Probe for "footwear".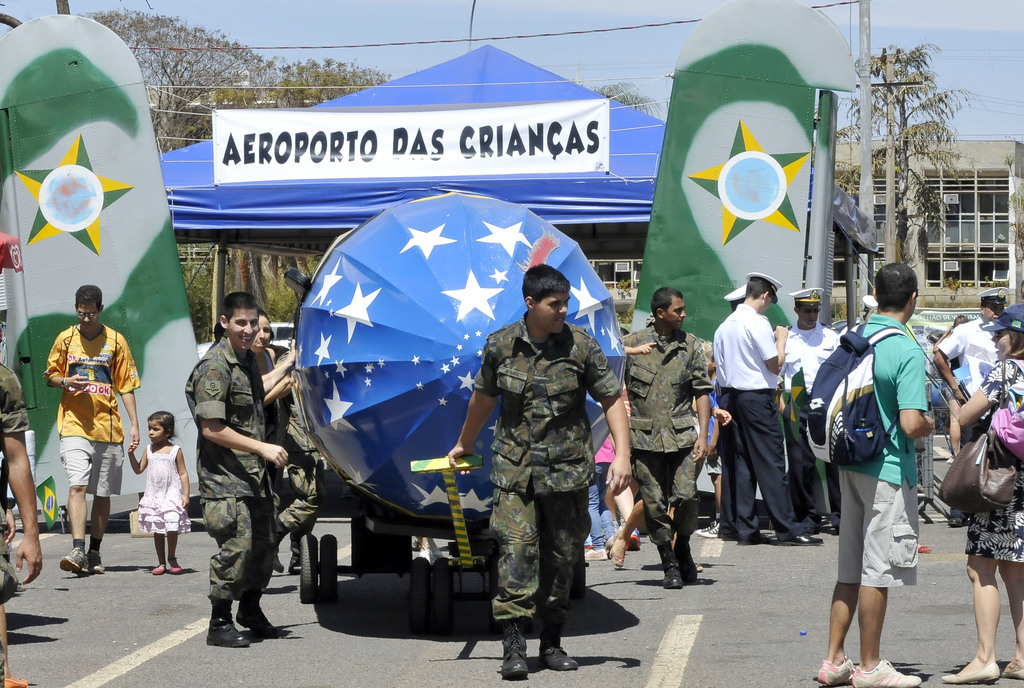
Probe result: crop(170, 555, 180, 575).
